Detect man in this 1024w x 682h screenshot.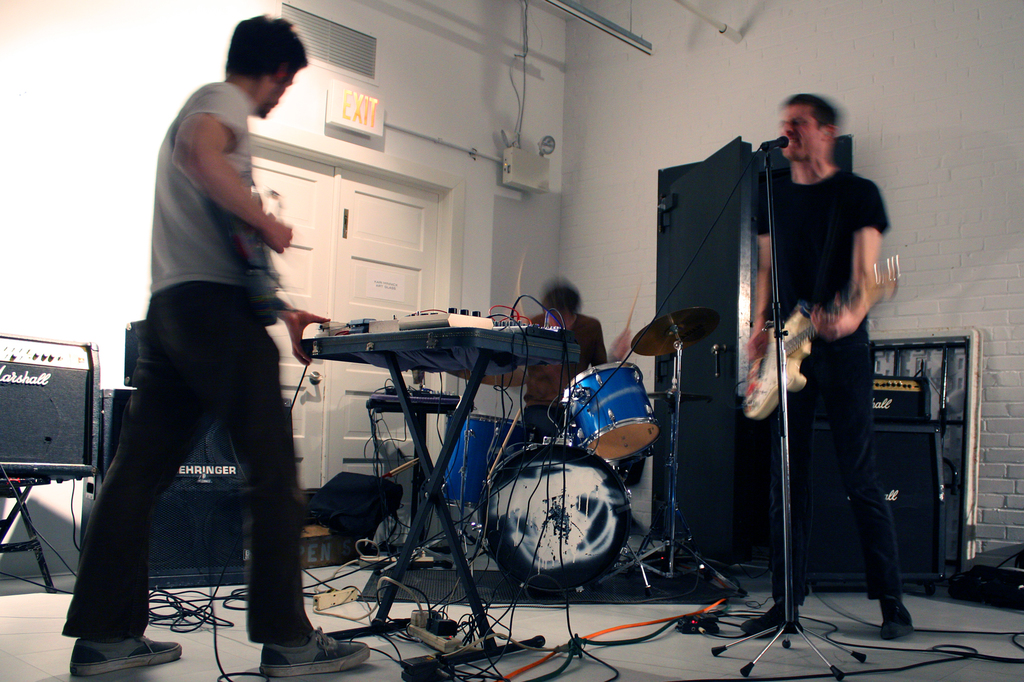
Detection: l=454, t=278, r=635, b=448.
